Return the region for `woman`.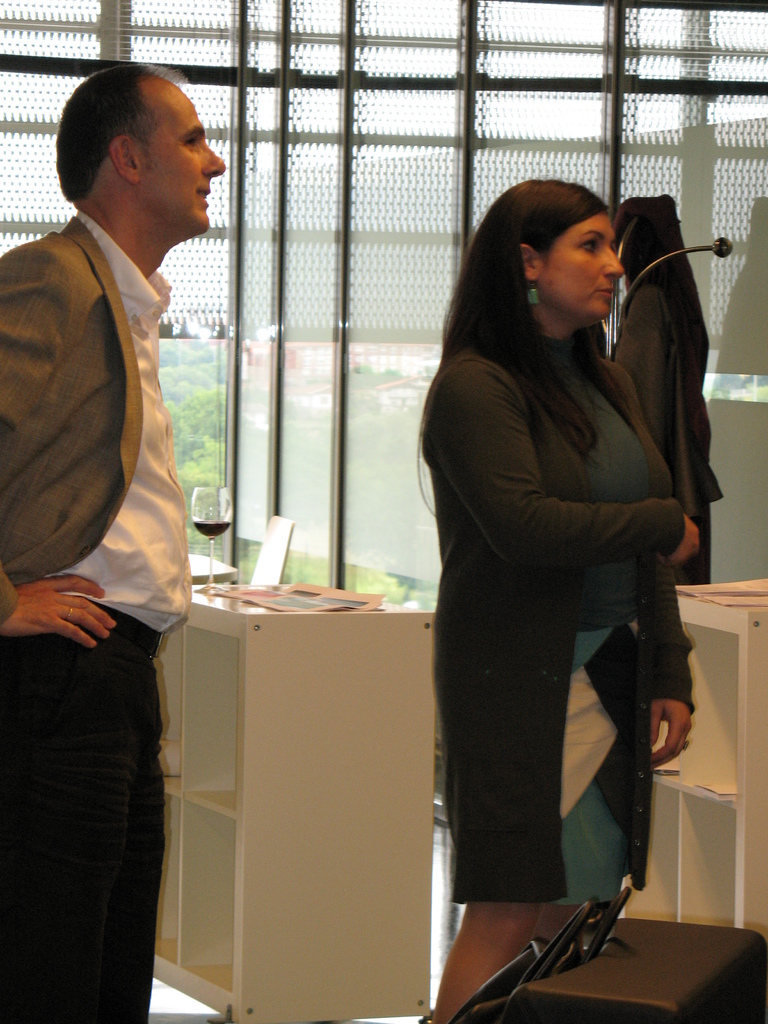
(left=381, top=181, right=734, bottom=1023).
